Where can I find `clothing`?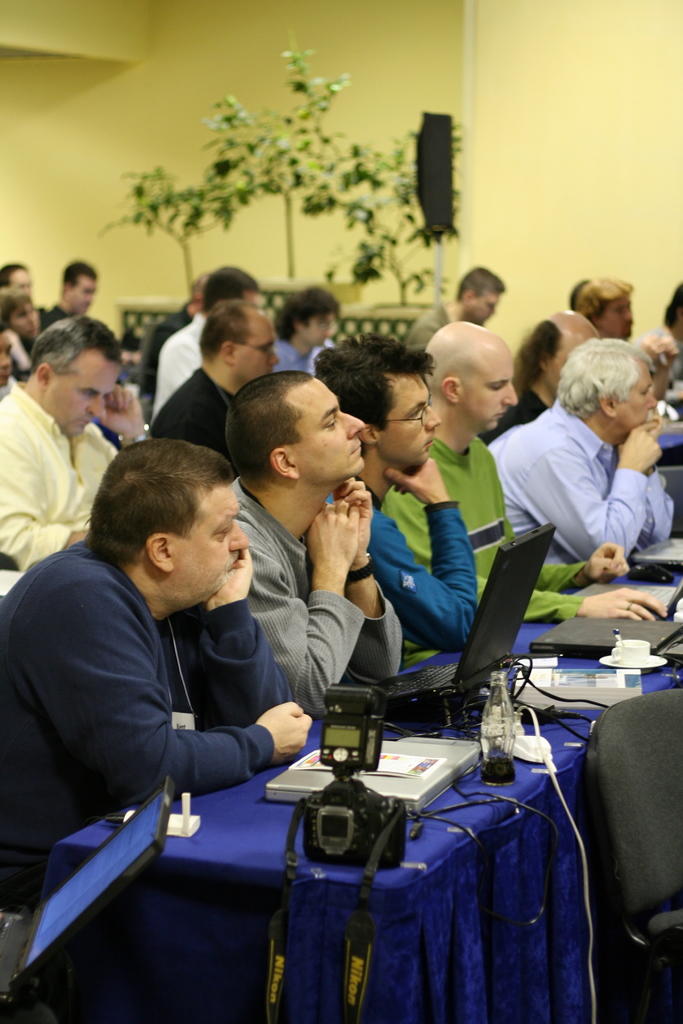
You can find it at BBox(0, 536, 288, 910).
